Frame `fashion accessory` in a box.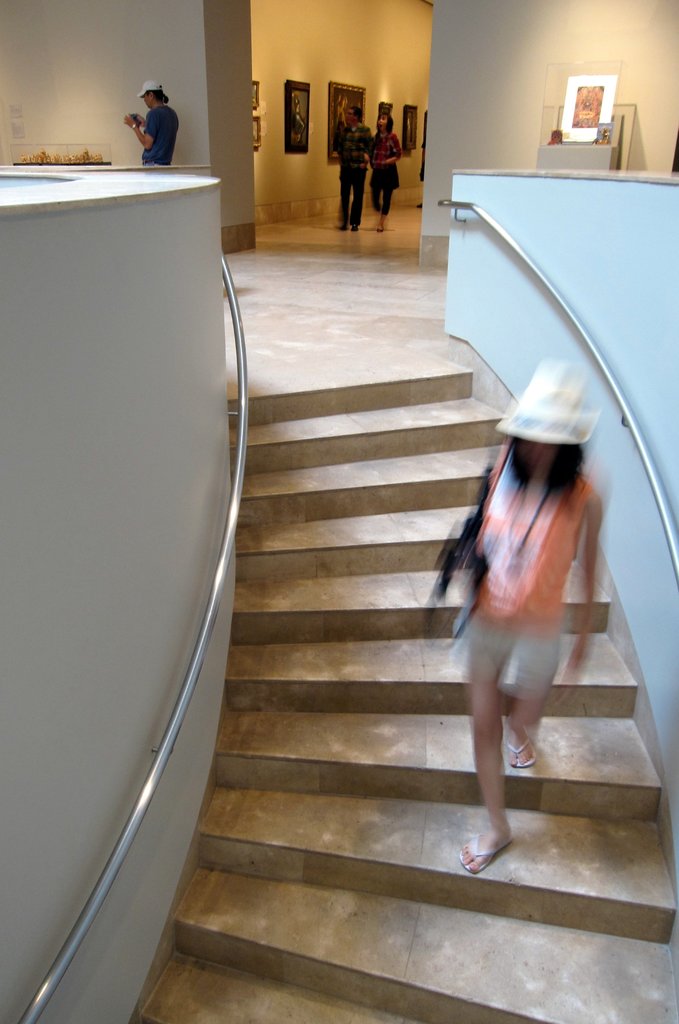
x1=138, y1=80, x2=163, y2=97.
